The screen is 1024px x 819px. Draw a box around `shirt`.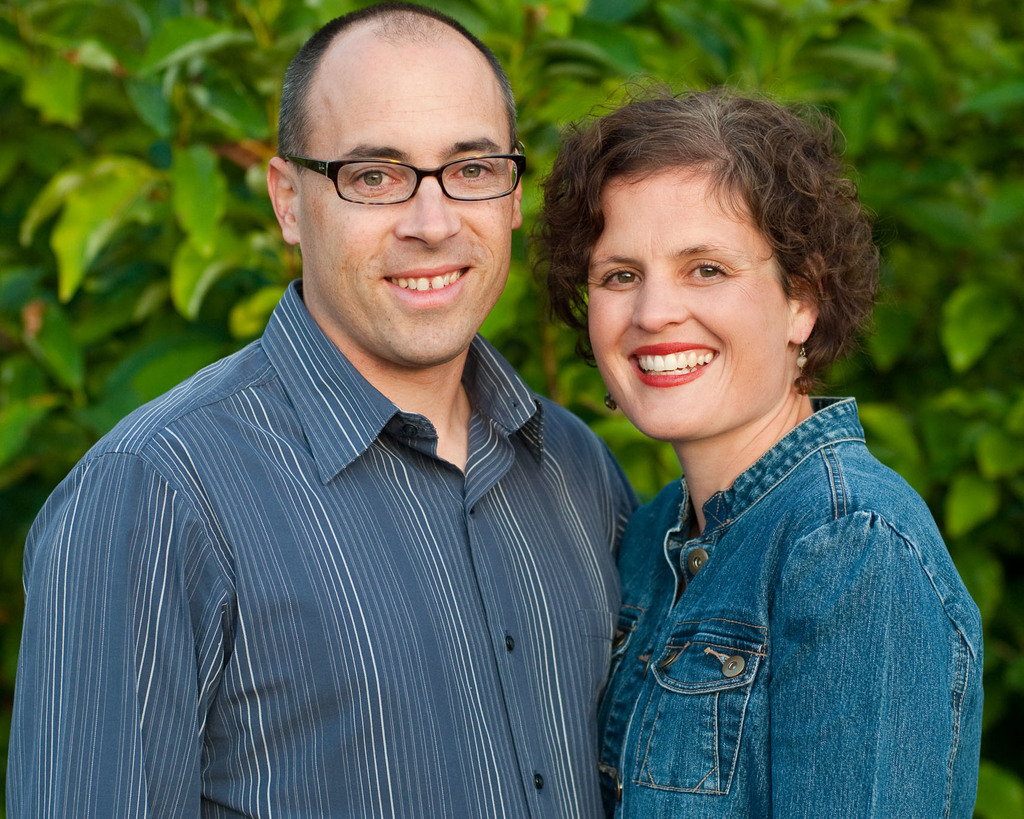
region(600, 393, 984, 818).
